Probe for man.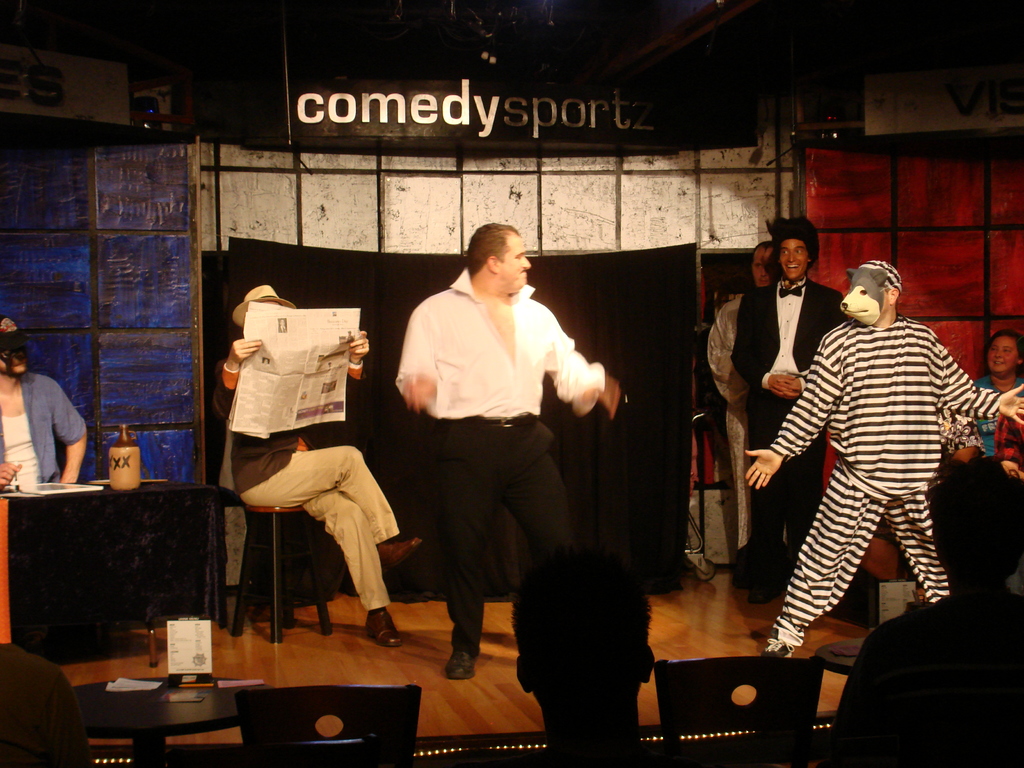
Probe result: <bbox>826, 450, 1023, 767</bbox>.
